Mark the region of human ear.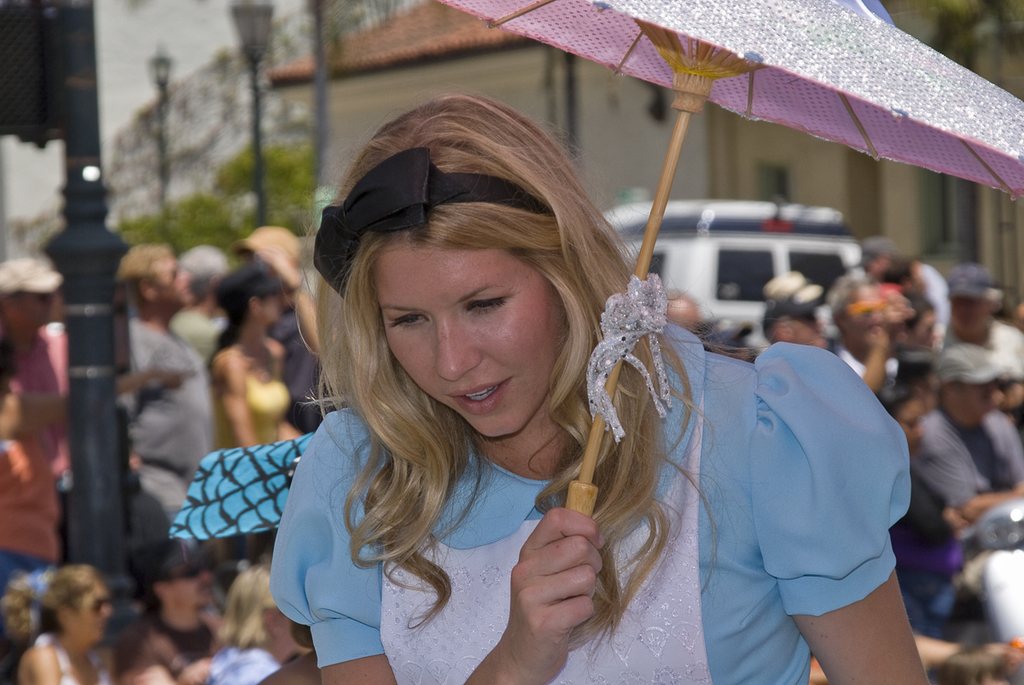
Region: locate(142, 279, 158, 303).
